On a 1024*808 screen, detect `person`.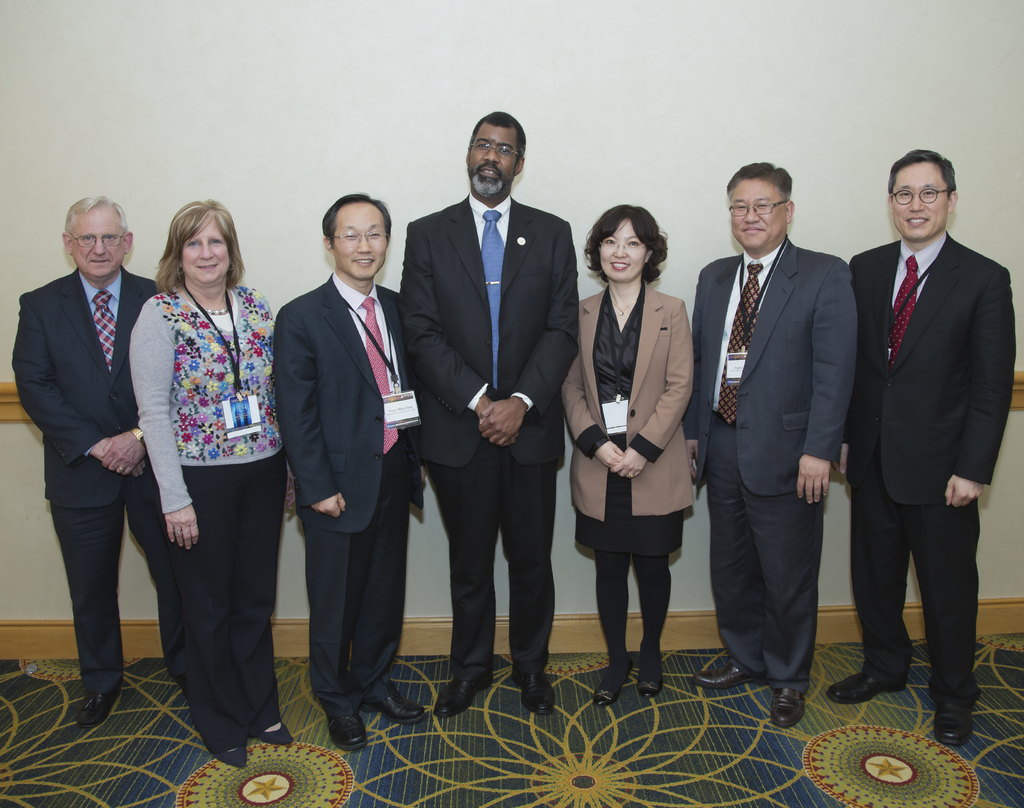
rect(393, 108, 592, 720).
